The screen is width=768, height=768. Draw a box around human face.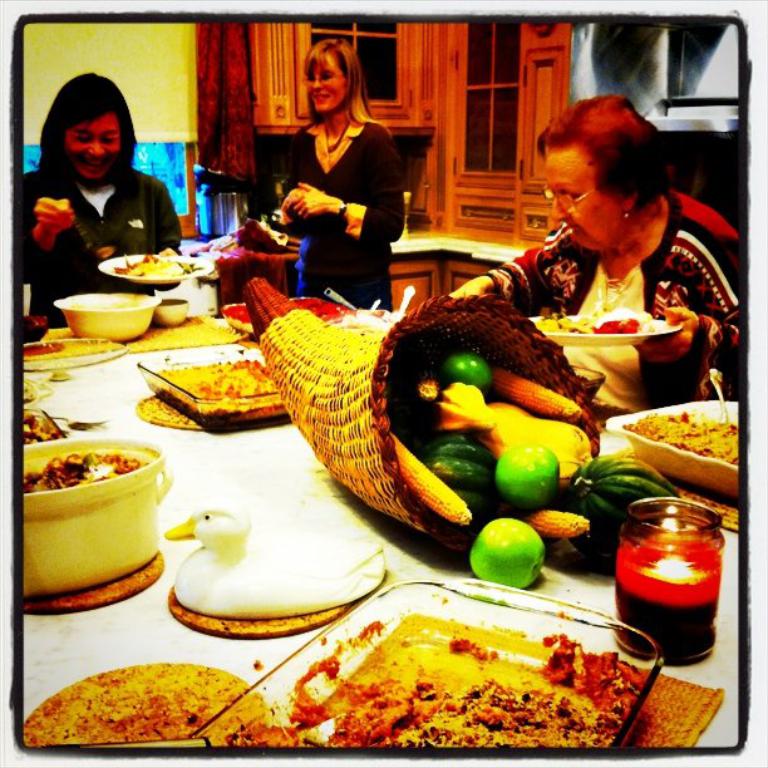
select_region(542, 152, 624, 252).
